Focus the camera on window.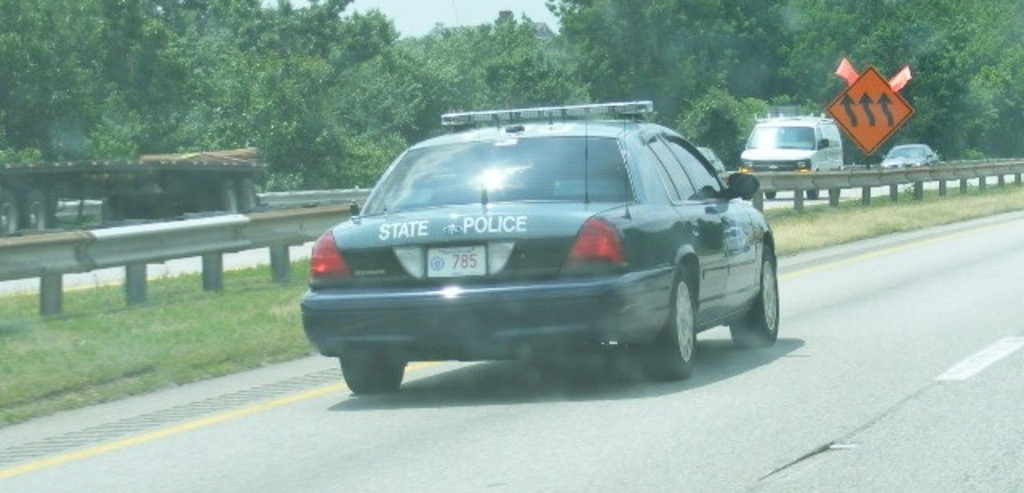
Focus region: <region>664, 134, 730, 205</region>.
